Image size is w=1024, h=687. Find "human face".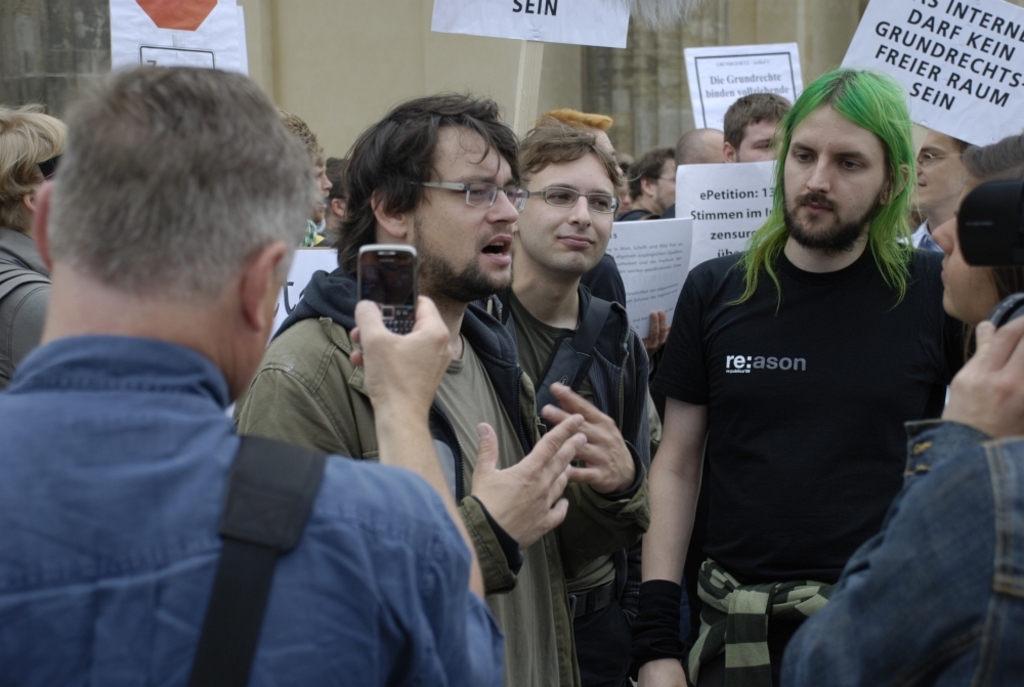
(909,120,962,211).
